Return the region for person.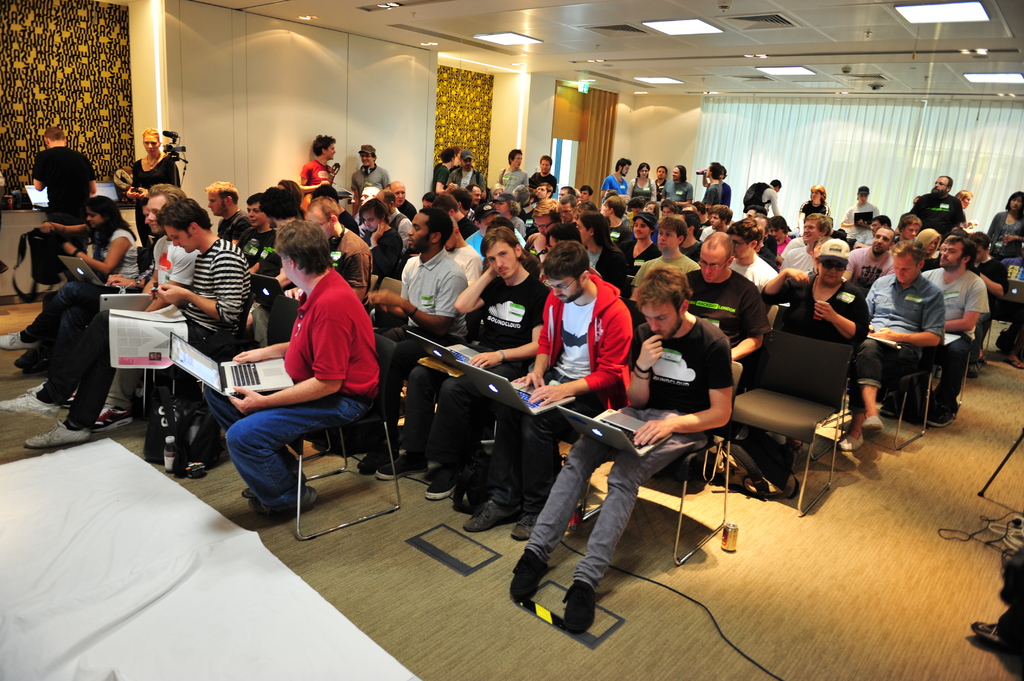
left=598, top=156, right=632, bottom=202.
